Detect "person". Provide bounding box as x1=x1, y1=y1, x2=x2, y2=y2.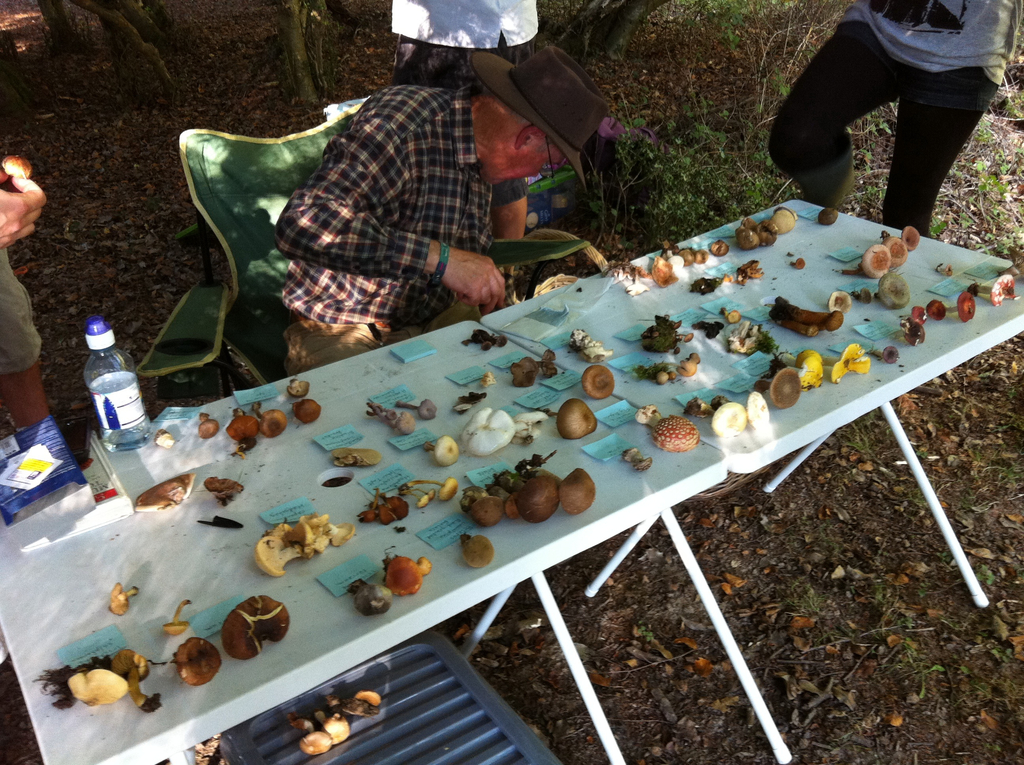
x1=0, y1=138, x2=49, y2=422.
